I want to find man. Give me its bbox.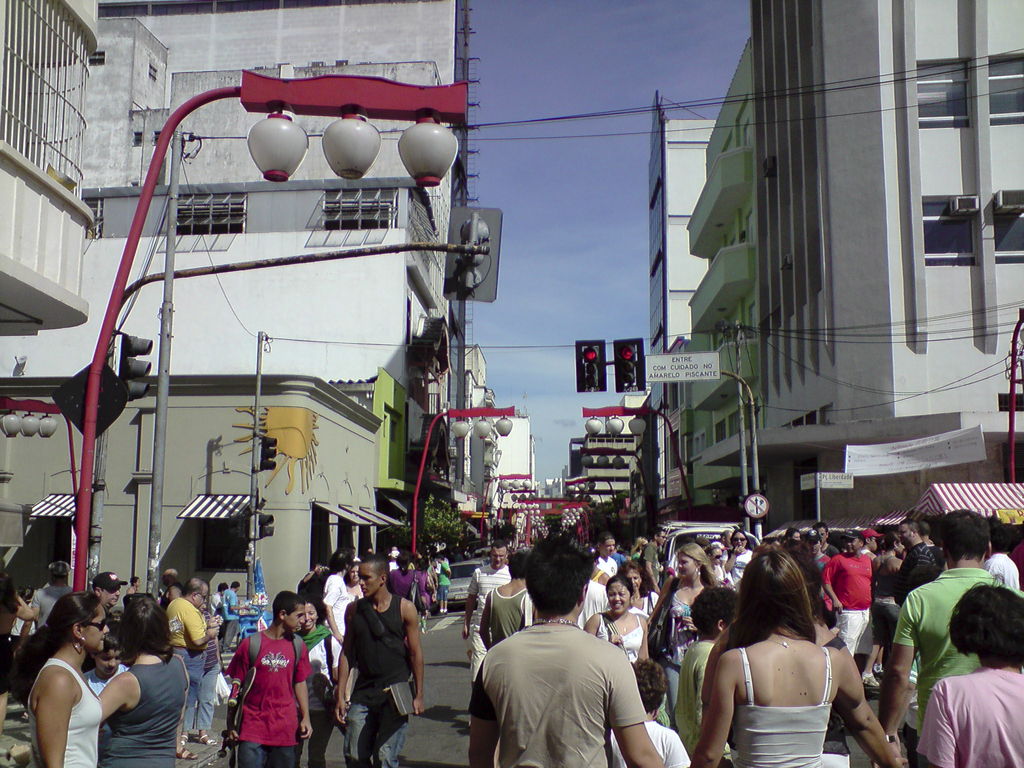
461/576/662/767.
